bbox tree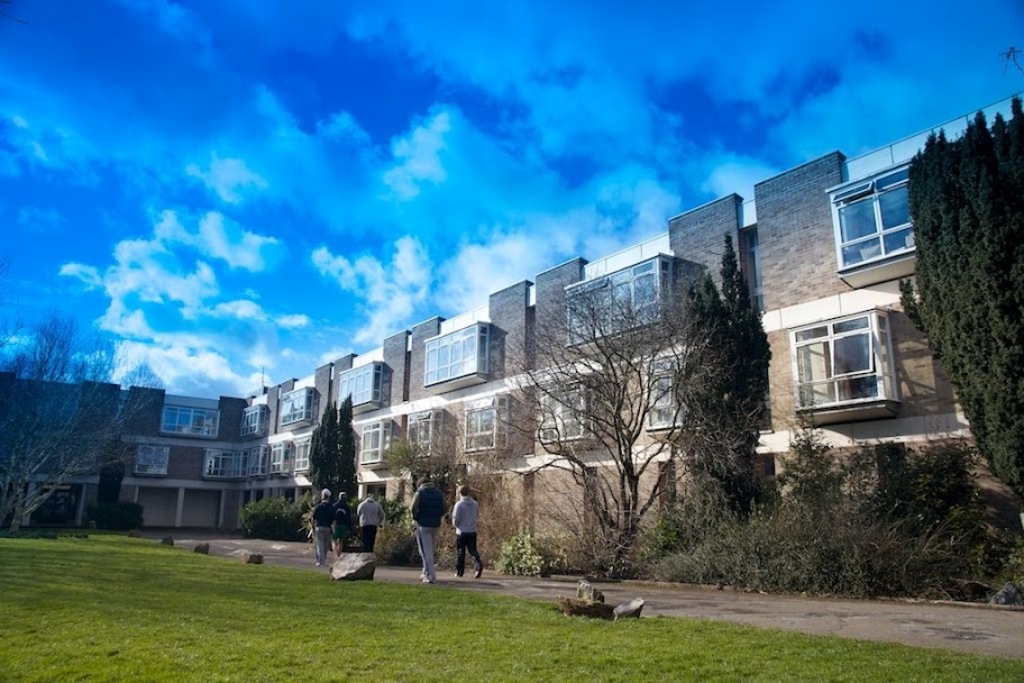
x1=0, y1=309, x2=167, y2=536
